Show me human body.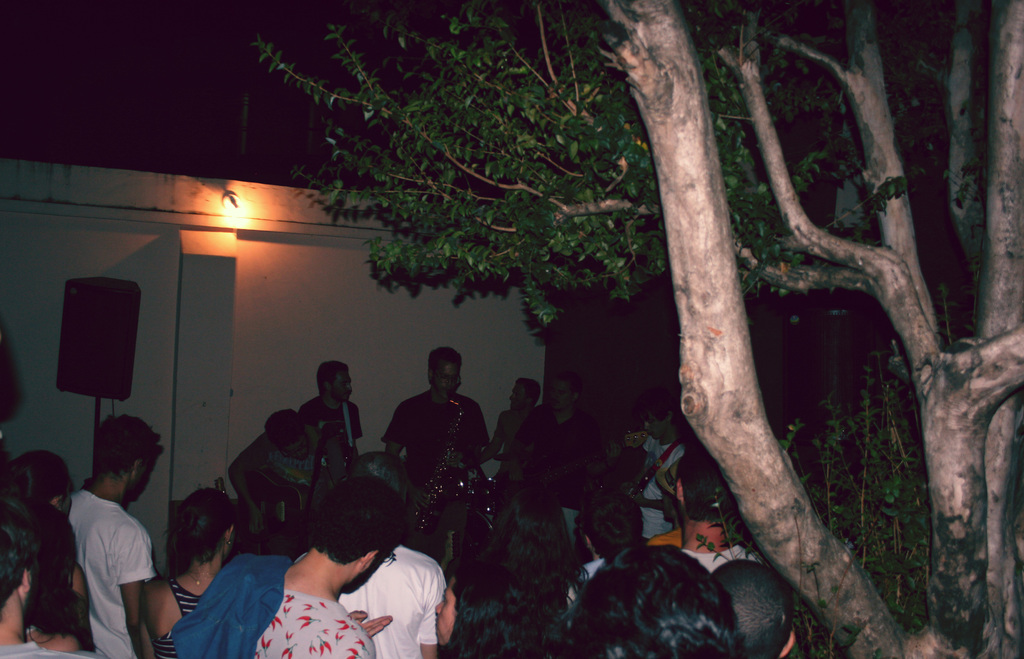
human body is here: 300, 393, 362, 478.
